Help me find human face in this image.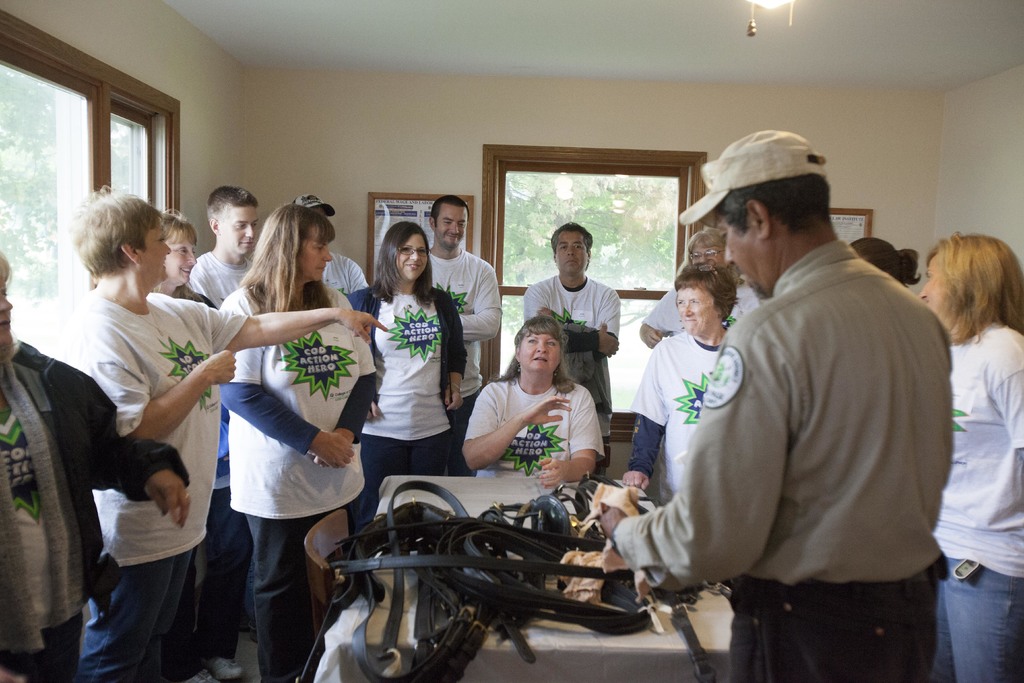
Found it: l=915, t=251, r=953, b=314.
